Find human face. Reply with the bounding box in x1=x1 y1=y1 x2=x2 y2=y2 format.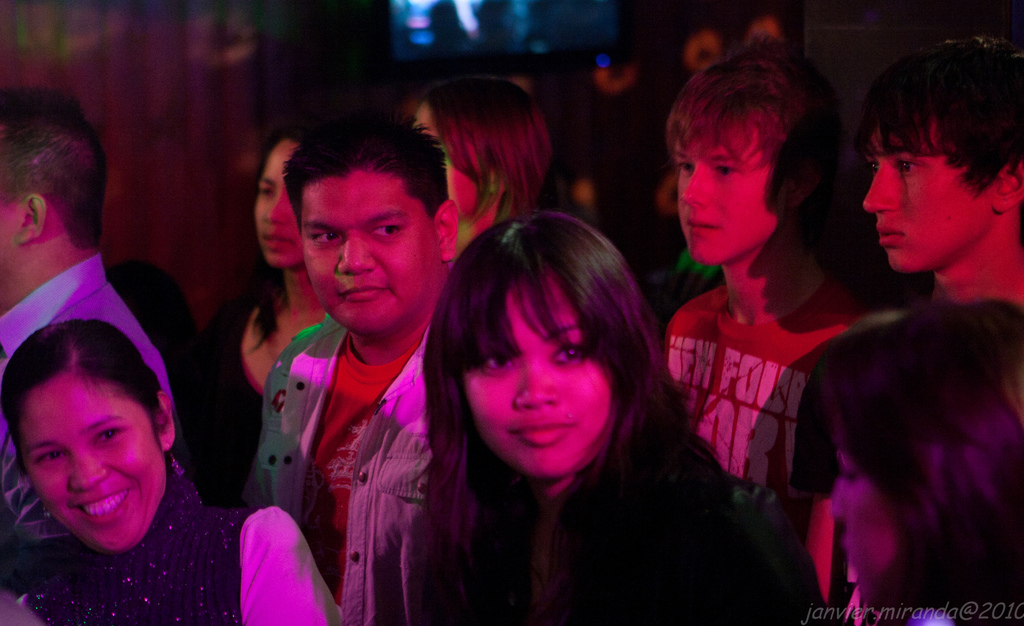
x1=17 y1=374 x2=170 y2=556.
